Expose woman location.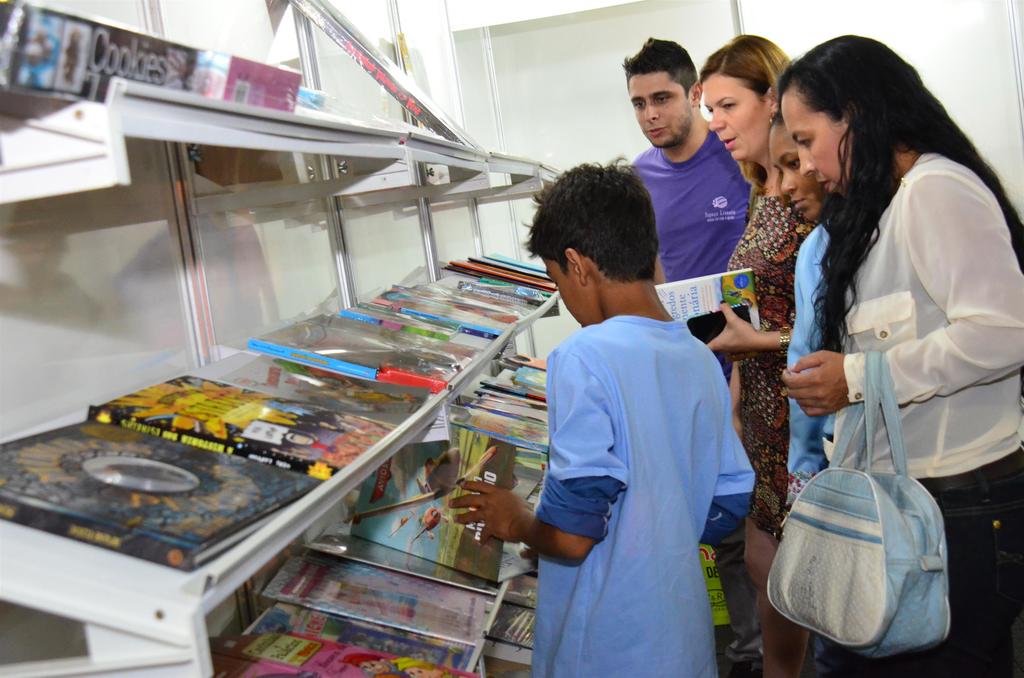
Exposed at <region>777, 33, 1023, 675</region>.
